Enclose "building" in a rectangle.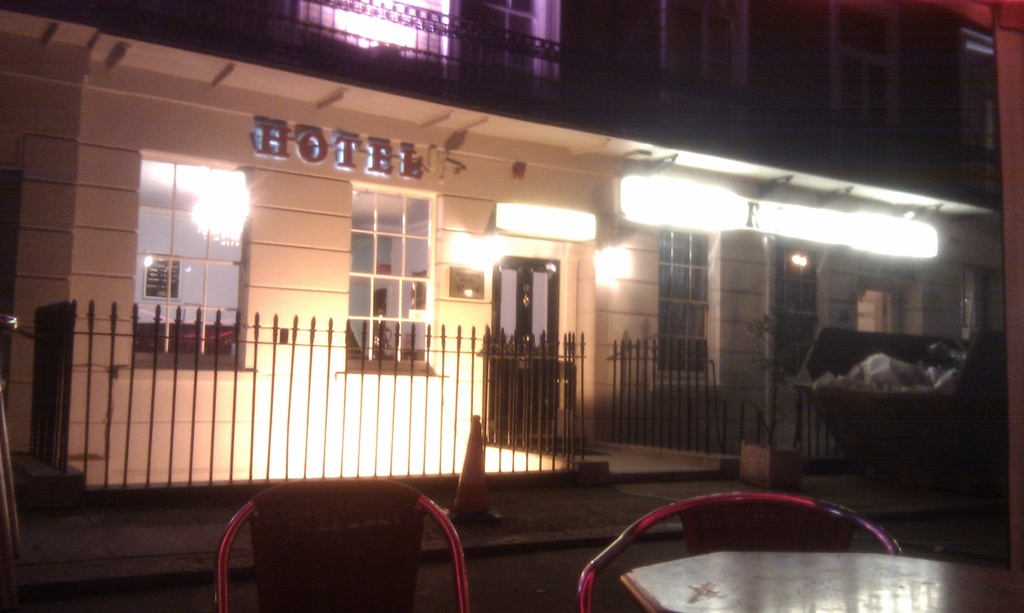
region(0, 0, 1023, 507).
